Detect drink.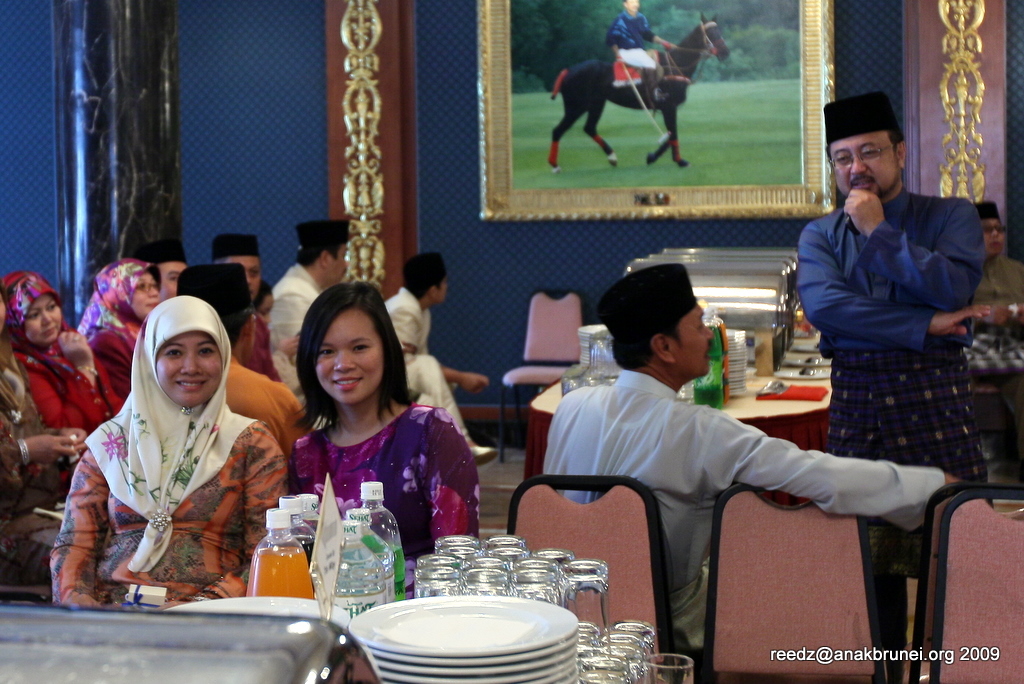
Detected at bbox=(362, 539, 406, 597).
